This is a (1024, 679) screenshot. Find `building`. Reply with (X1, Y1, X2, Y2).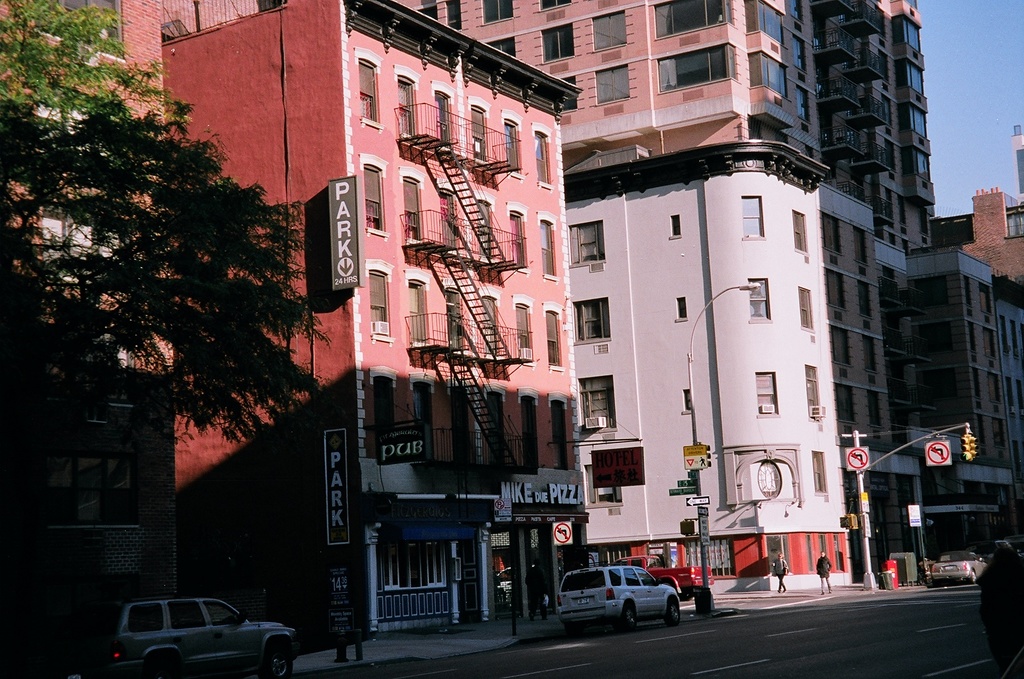
(380, 0, 1023, 590).
